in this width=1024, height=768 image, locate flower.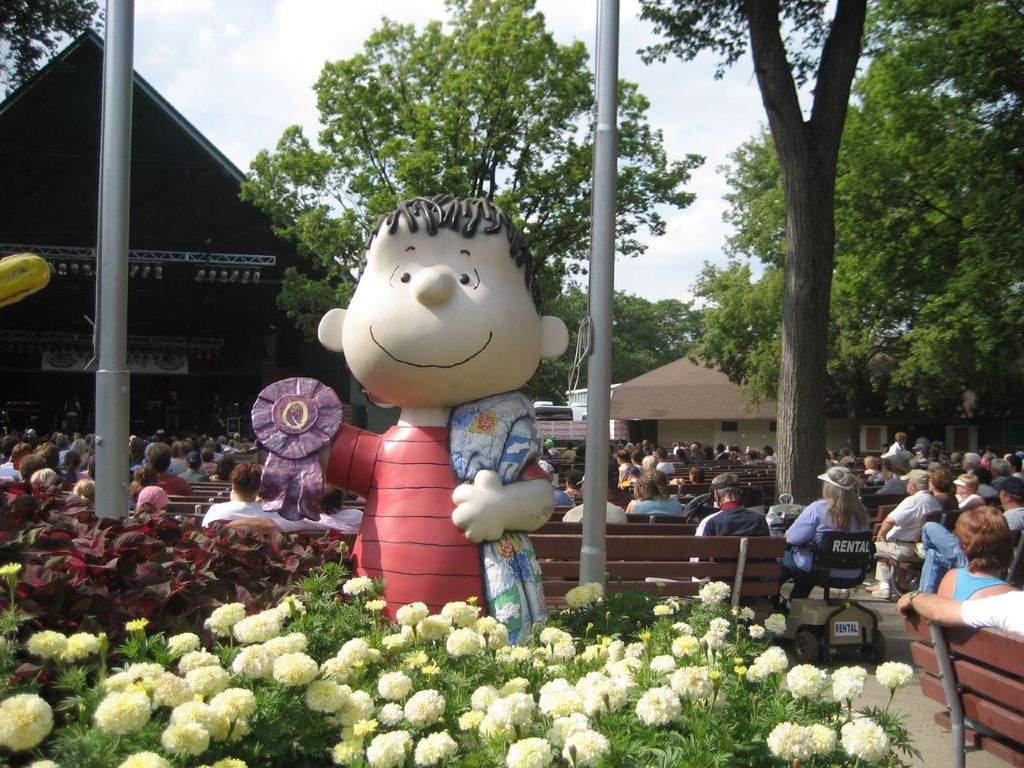
Bounding box: bbox=(552, 629, 580, 663).
